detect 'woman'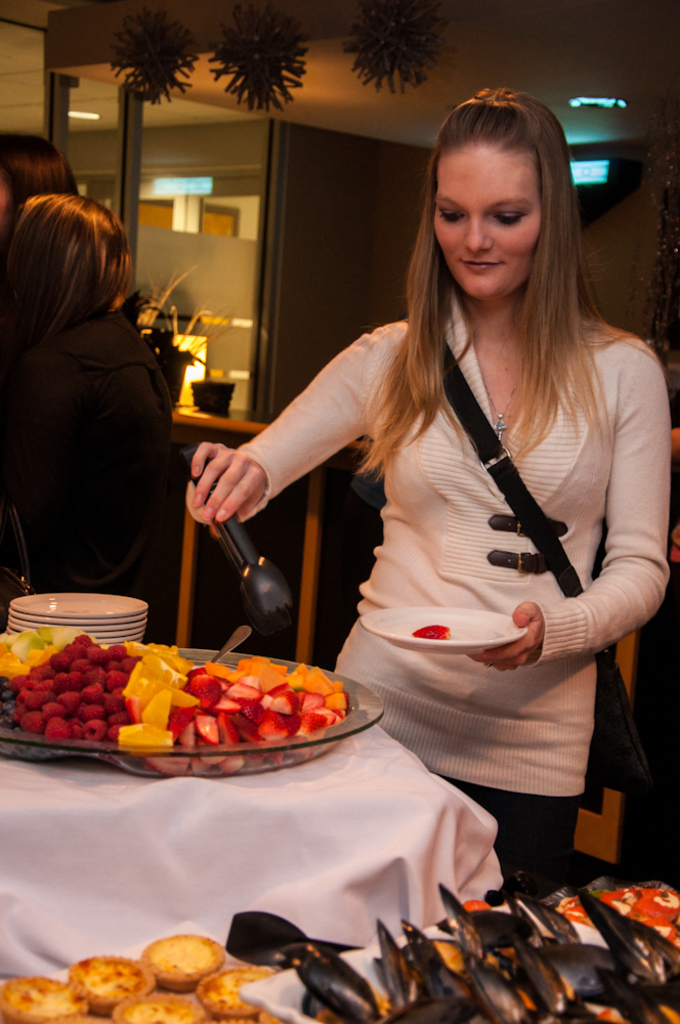
BBox(216, 75, 652, 869)
